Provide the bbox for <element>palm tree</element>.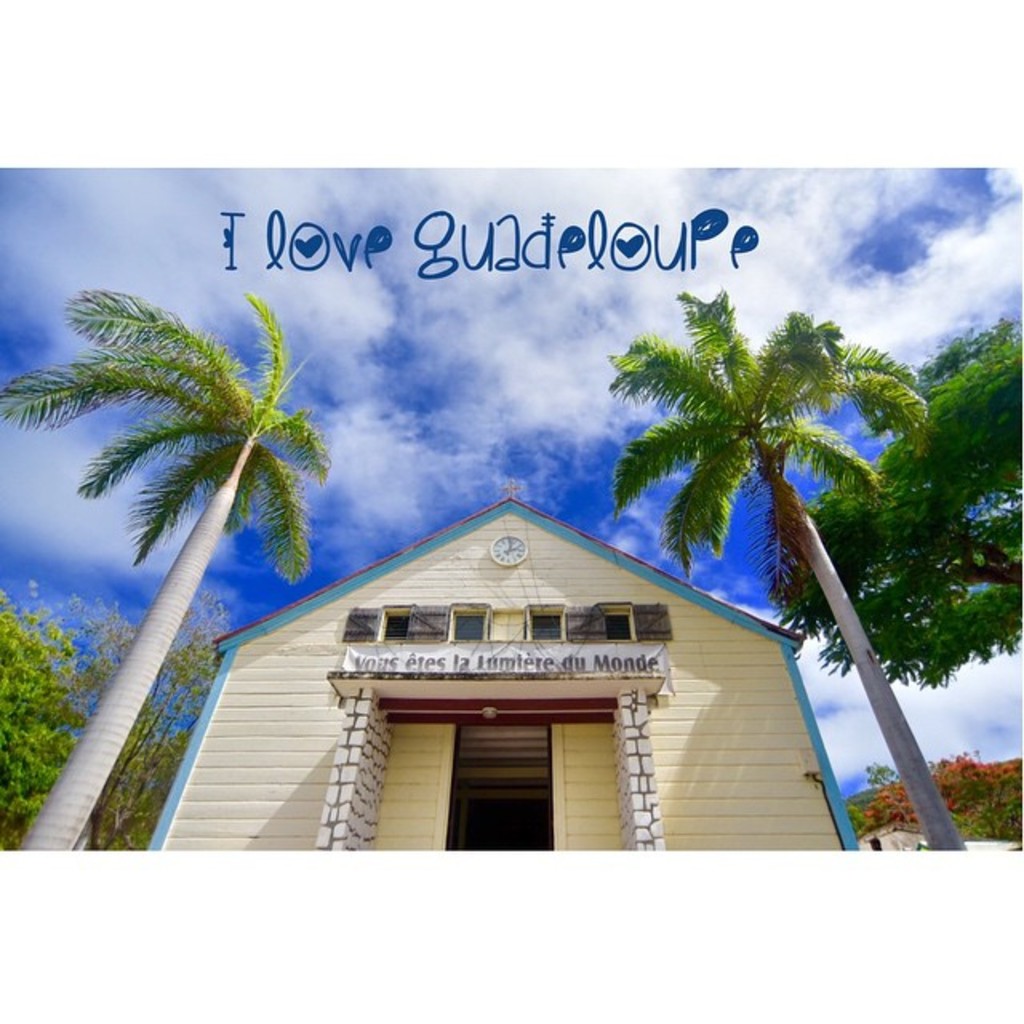
(43, 278, 339, 859).
